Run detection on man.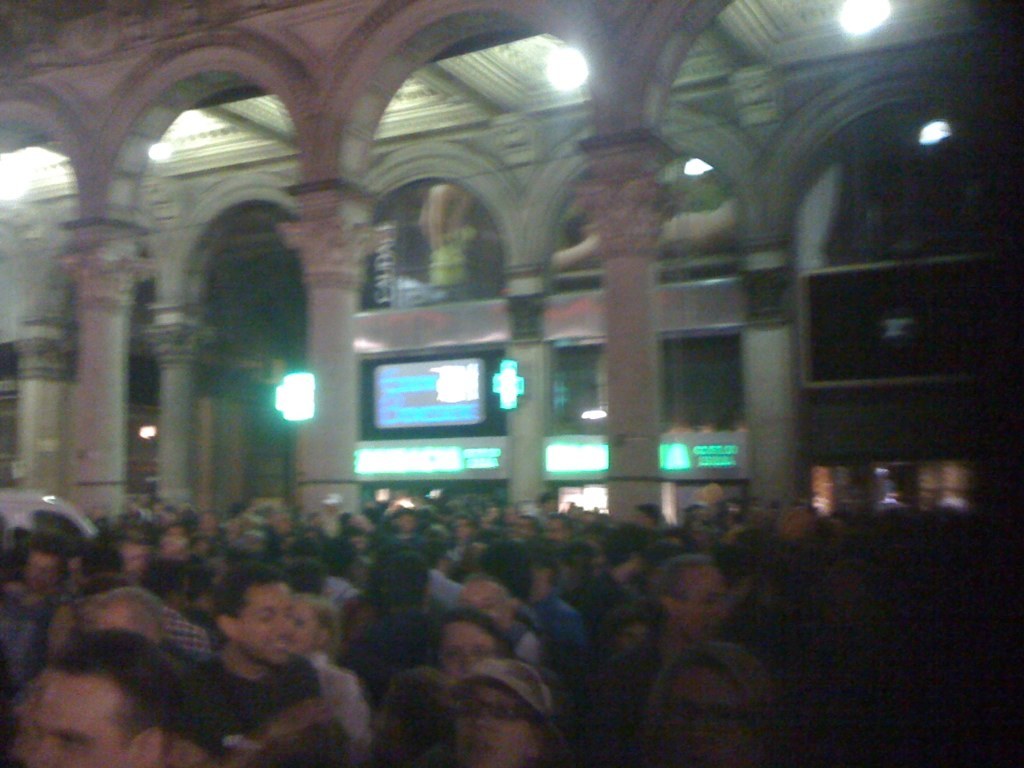
Result: [left=168, top=575, right=372, bottom=759].
